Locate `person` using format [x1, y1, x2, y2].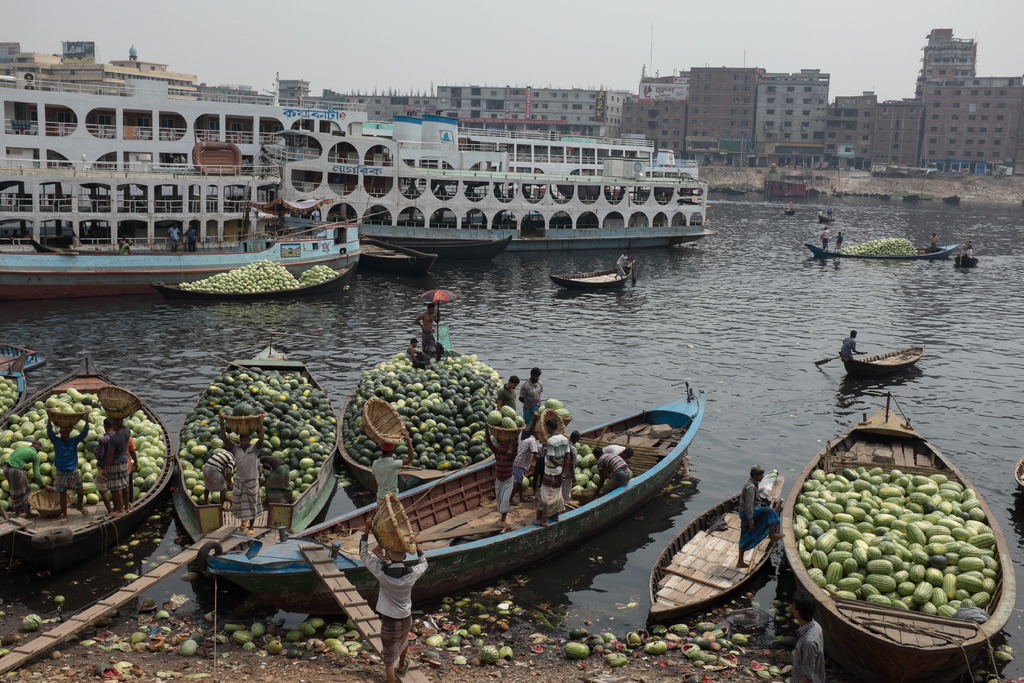
[601, 443, 635, 459].
